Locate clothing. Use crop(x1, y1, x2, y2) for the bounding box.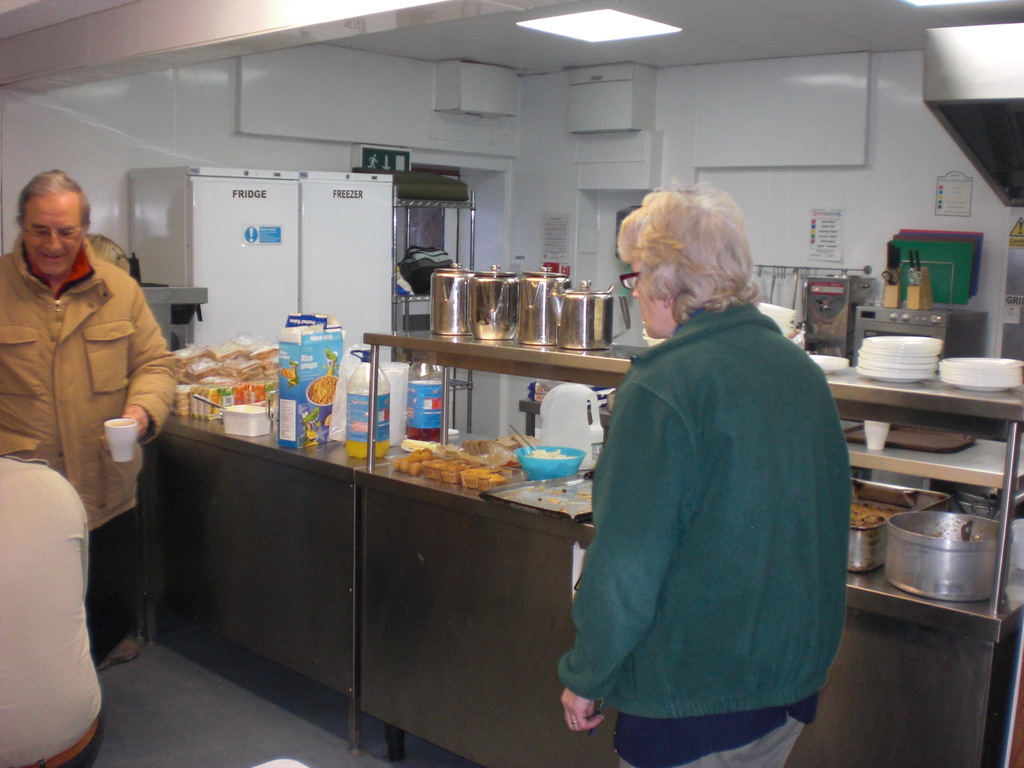
crop(0, 456, 104, 767).
